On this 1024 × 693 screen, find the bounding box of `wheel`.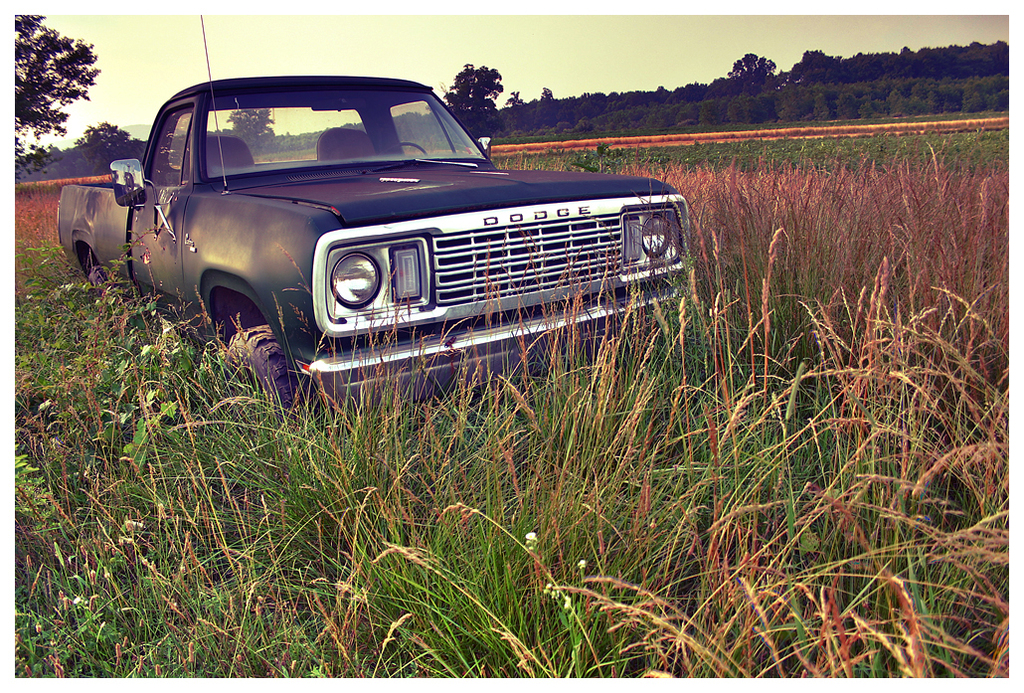
Bounding box: bbox(210, 320, 324, 447).
